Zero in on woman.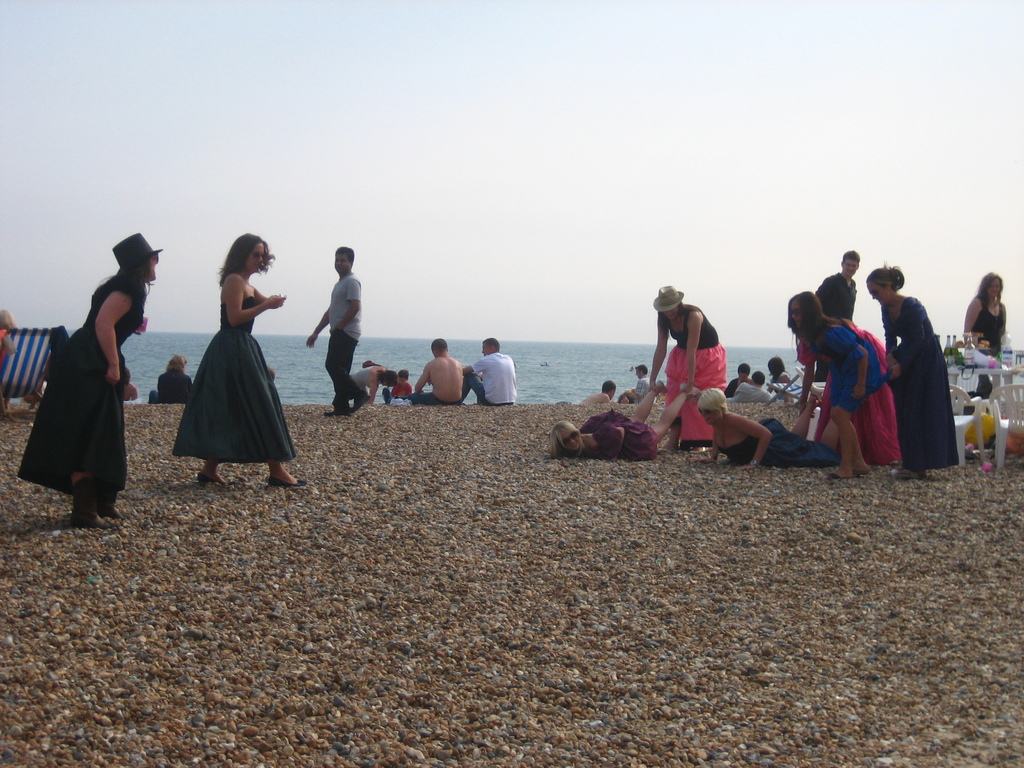
Zeroed in: region(169, 241, 281, 488).
